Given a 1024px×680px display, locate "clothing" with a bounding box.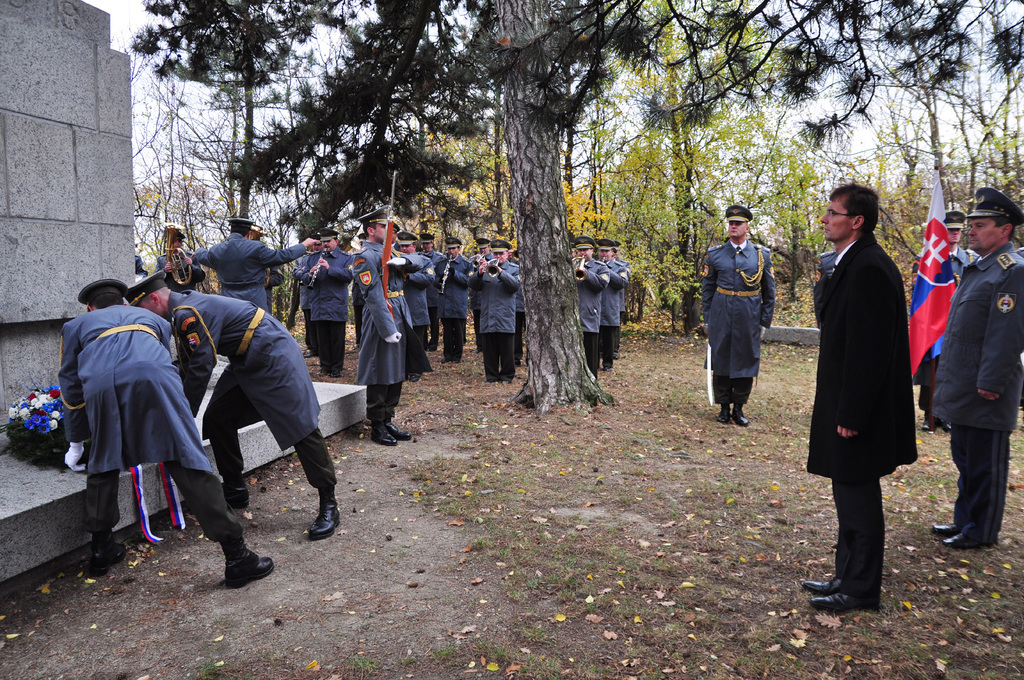
Located: BBox(196, 232, 305, 307).
